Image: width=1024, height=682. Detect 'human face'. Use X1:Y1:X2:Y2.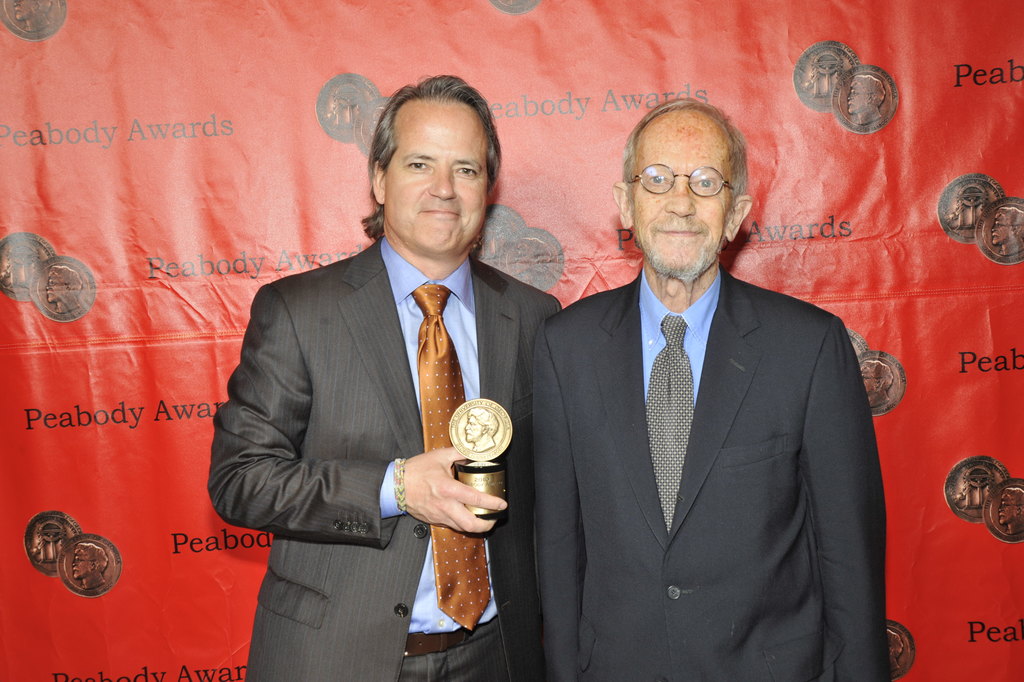
633:131:732:269.
